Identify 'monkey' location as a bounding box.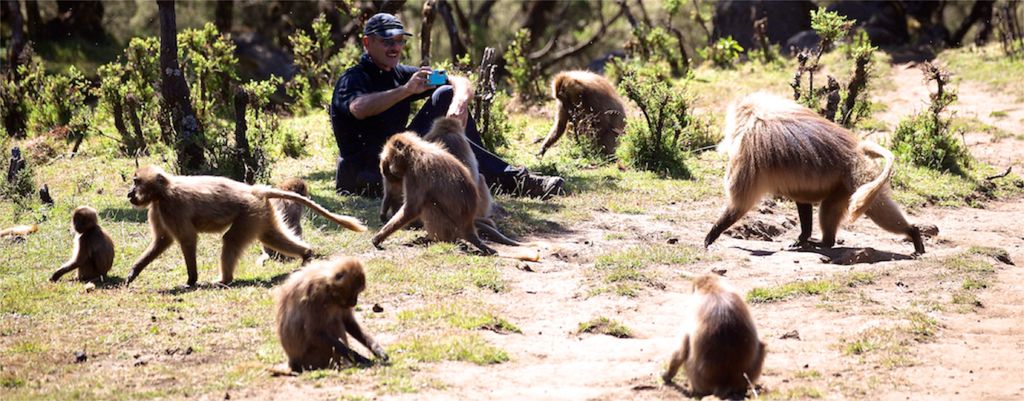
BBox(273, 250, 394, 370).
